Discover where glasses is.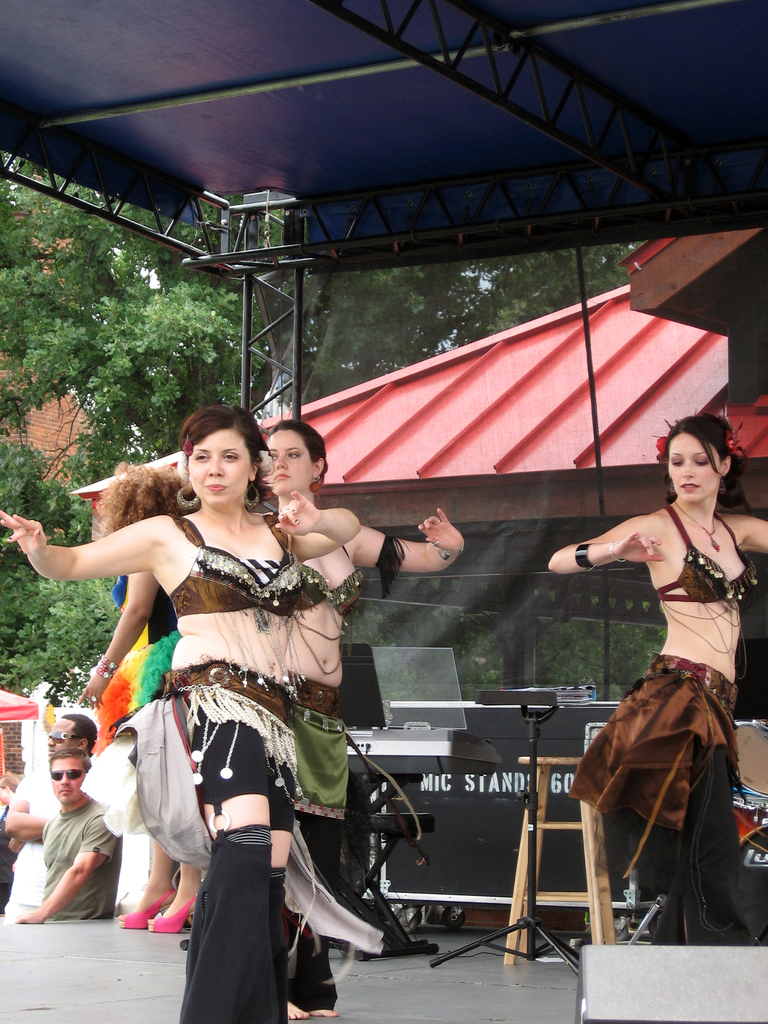
Discovered at x1=52 y1=769 x2=90 y2=783.
